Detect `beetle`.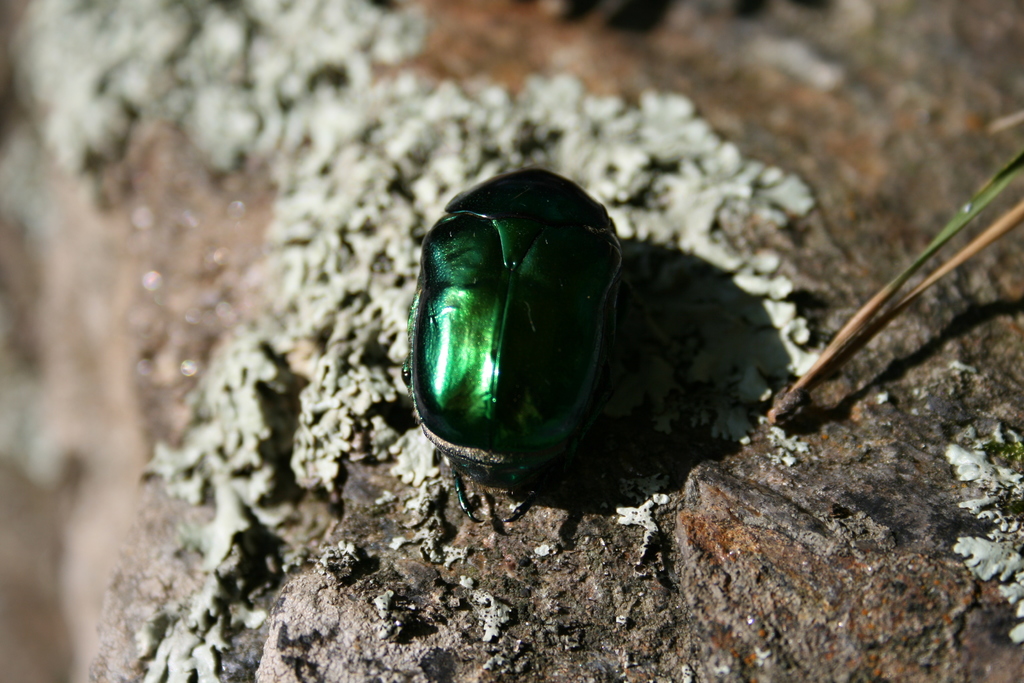
Detected at (406, 158, 630, 522).
